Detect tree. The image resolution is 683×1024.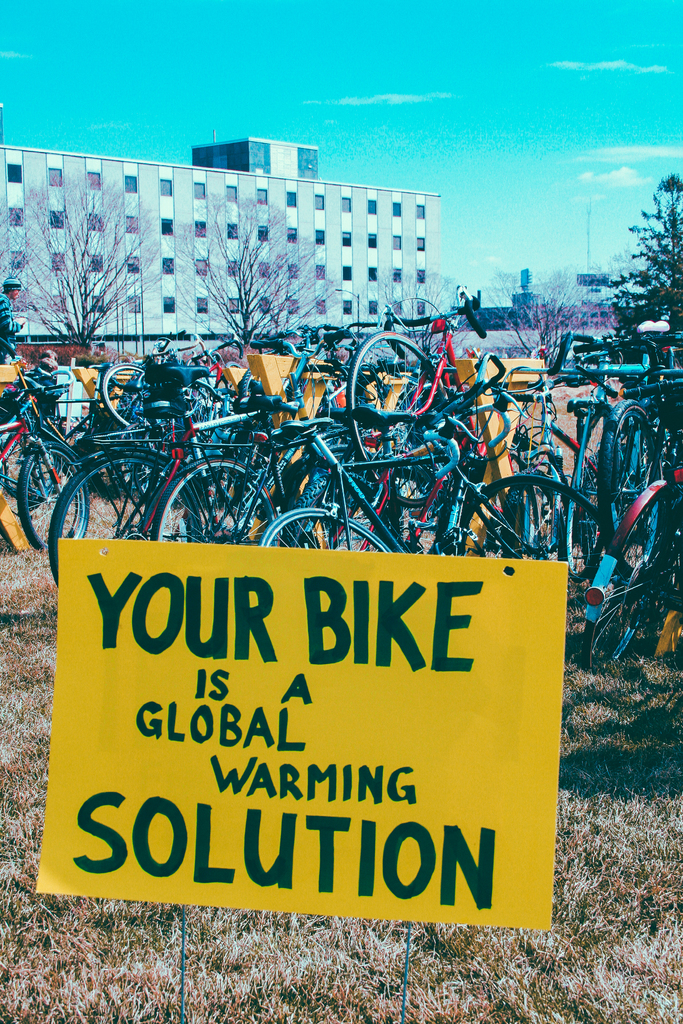
detection(479, 257, 600, 374).
